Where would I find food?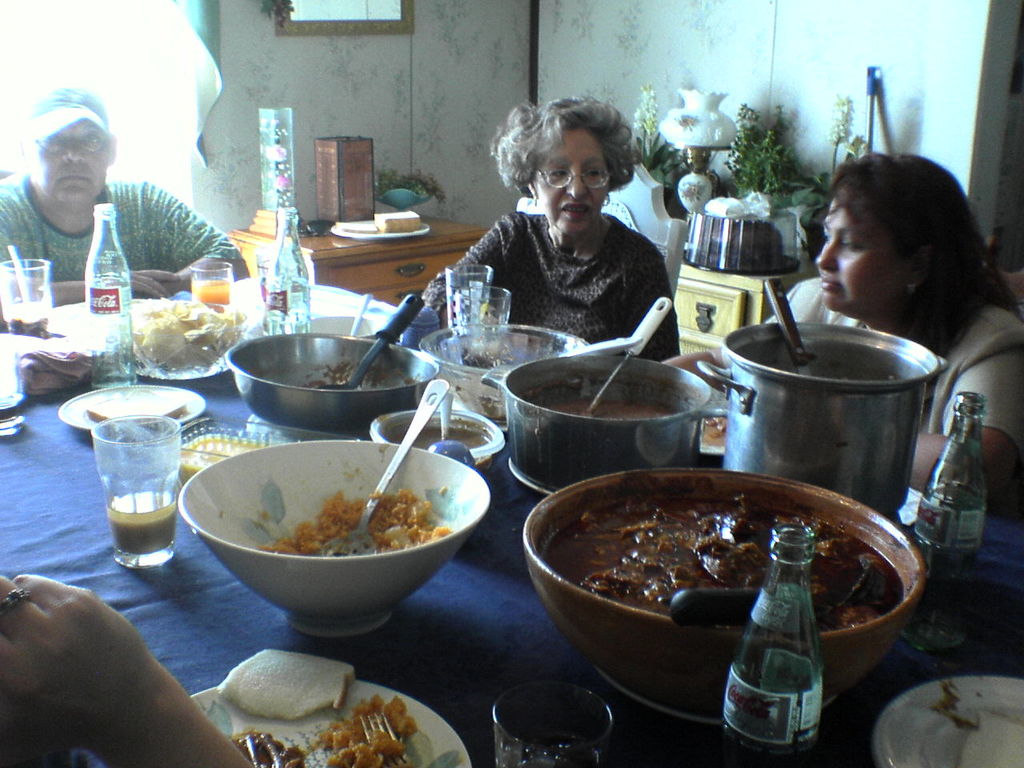
At box=[174, 434, 265, 486].
